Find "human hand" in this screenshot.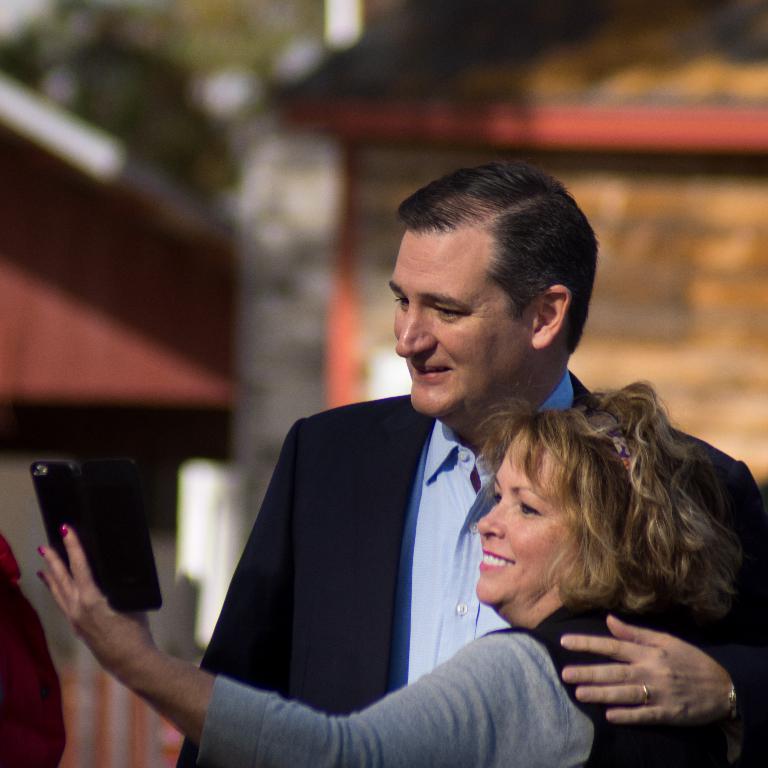
The bounding box for "human hand" is 547:611:748:764.
